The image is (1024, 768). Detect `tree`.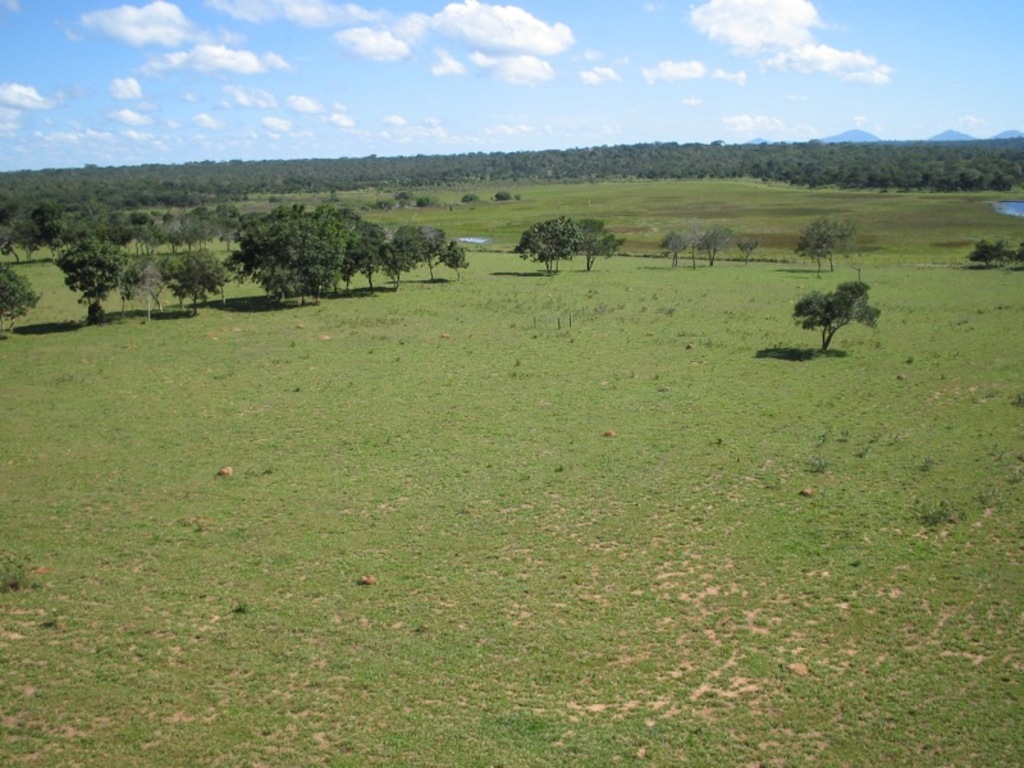
Detection: left=0, top=269, right=38, bottom=317.
